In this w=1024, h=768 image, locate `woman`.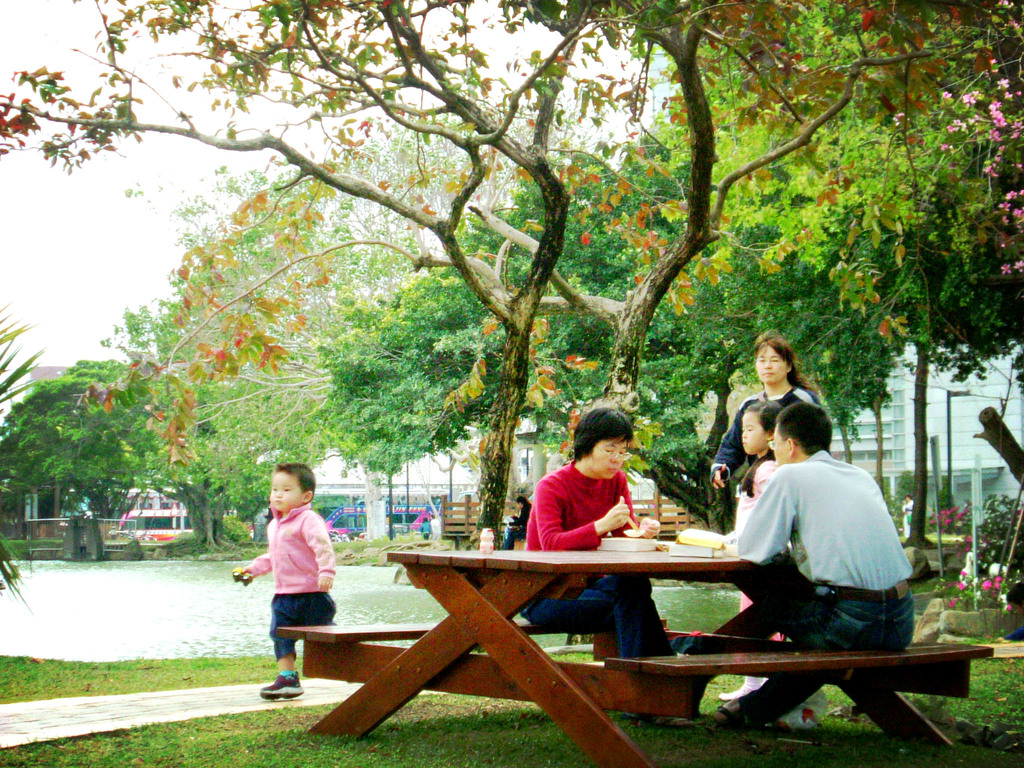
Bounding box: (x1=513, y1=404, x2=711, y2=668).
